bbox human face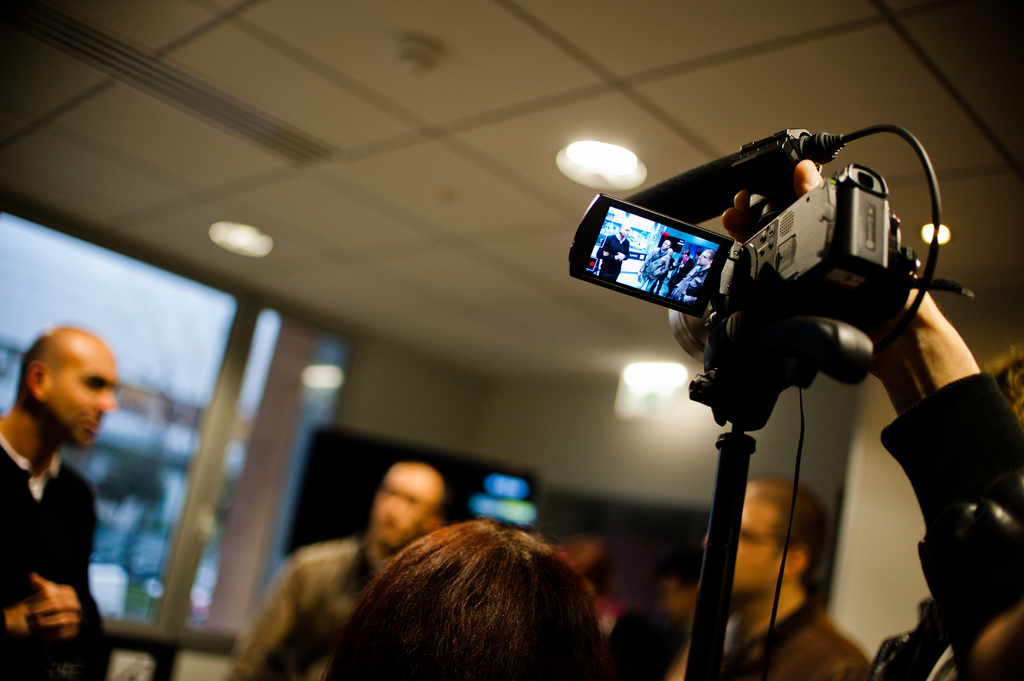
x1=36 y1=347 x2=116 y2=454
